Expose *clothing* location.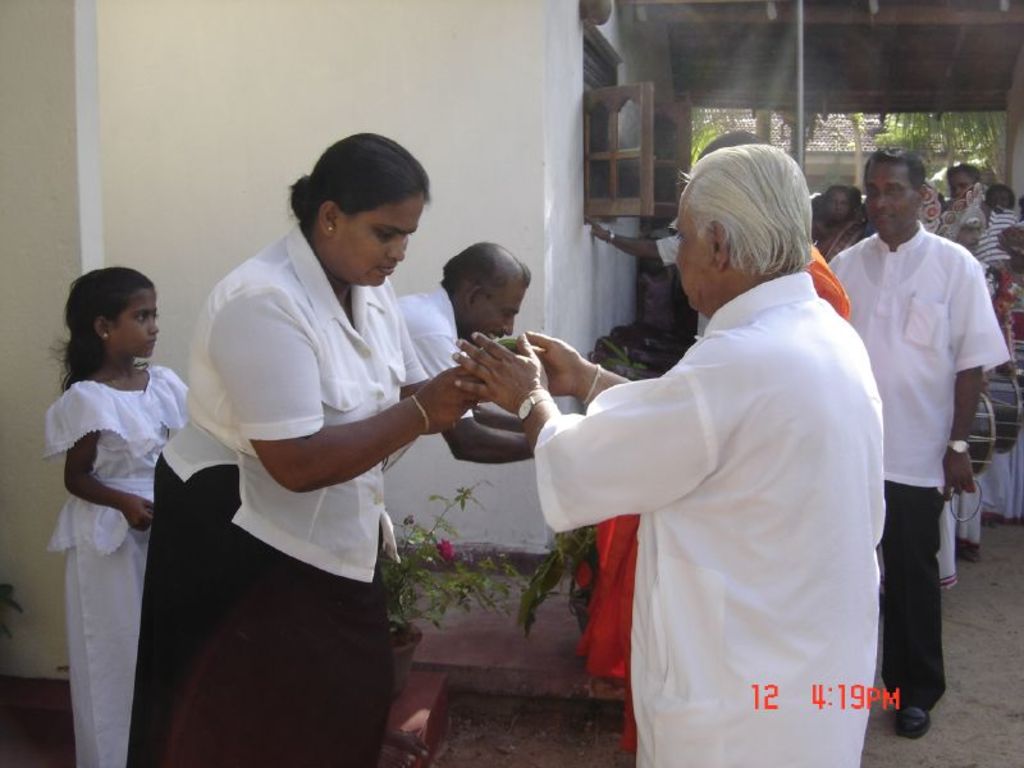
Exposed at BBox(829, 220, 1006, 707).
